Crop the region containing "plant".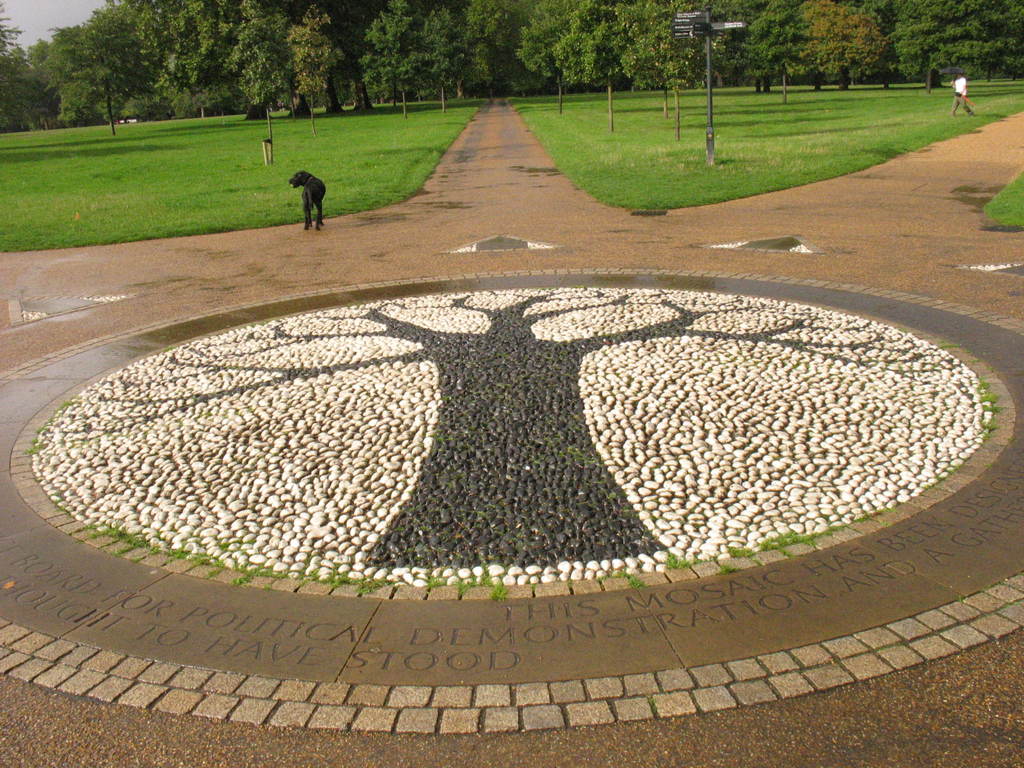
Crop region: box(332, 566, 364, 593).
